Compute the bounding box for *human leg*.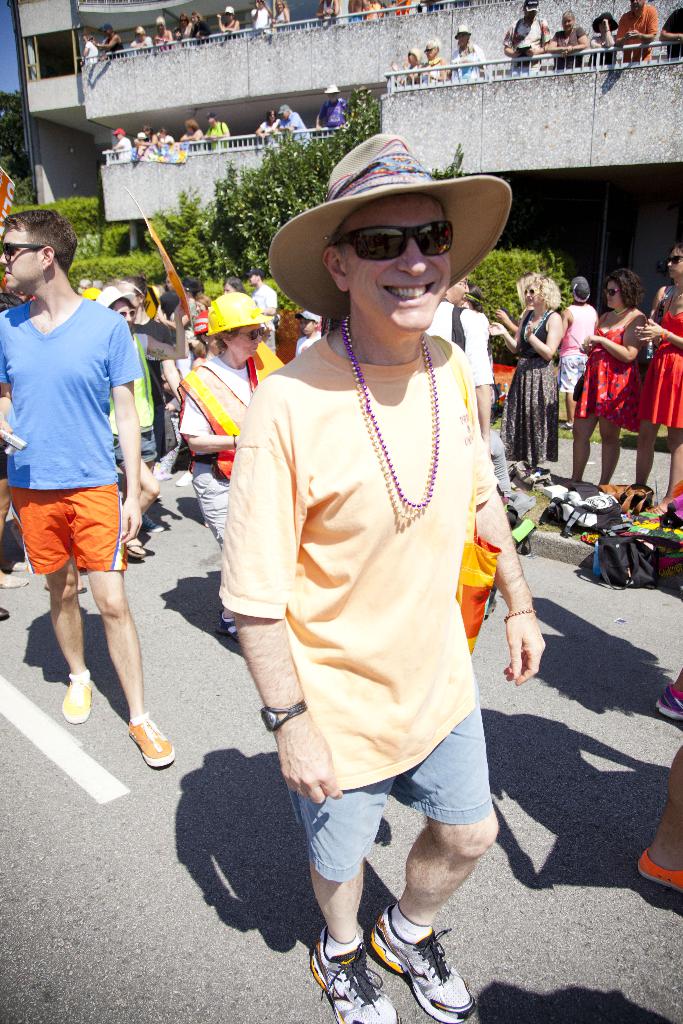
Rect(662, 423, 682, 502).
